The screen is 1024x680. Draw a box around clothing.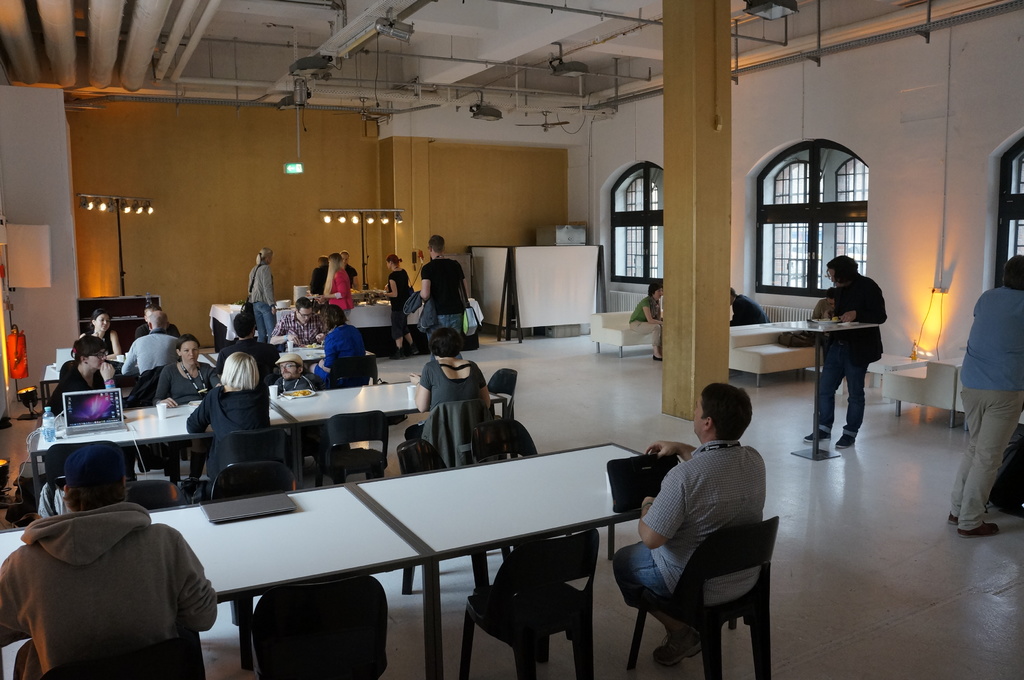
(x1=951, y1=281, x2=1023, y2=535).
